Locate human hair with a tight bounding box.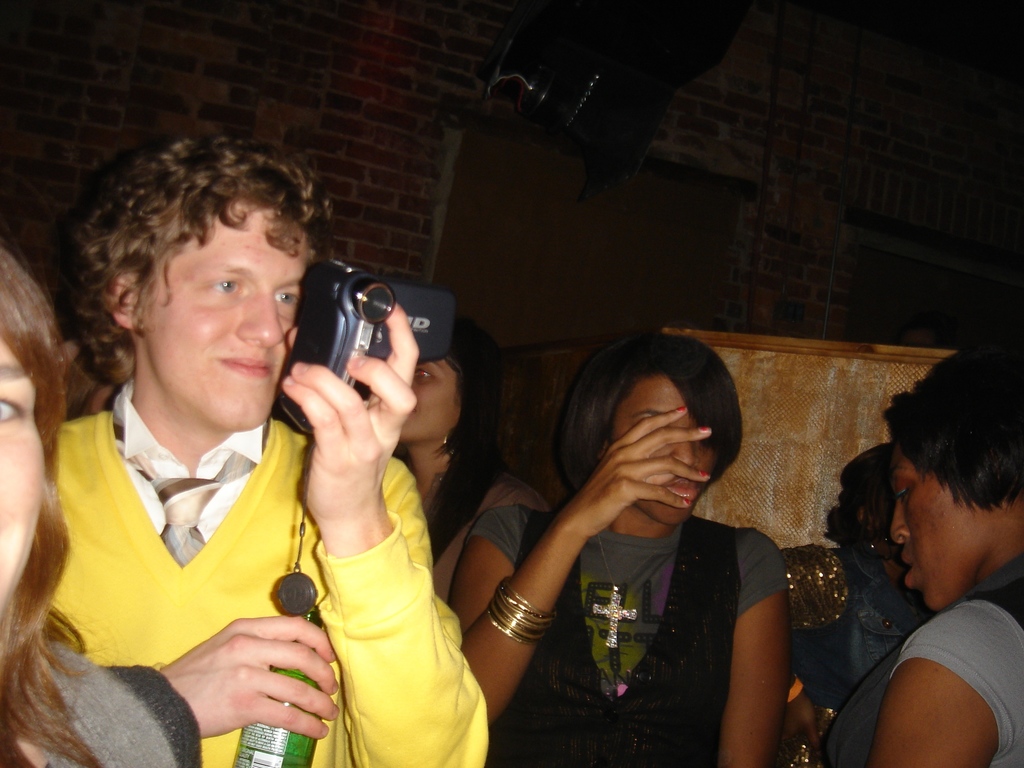
74/140/330/374.
